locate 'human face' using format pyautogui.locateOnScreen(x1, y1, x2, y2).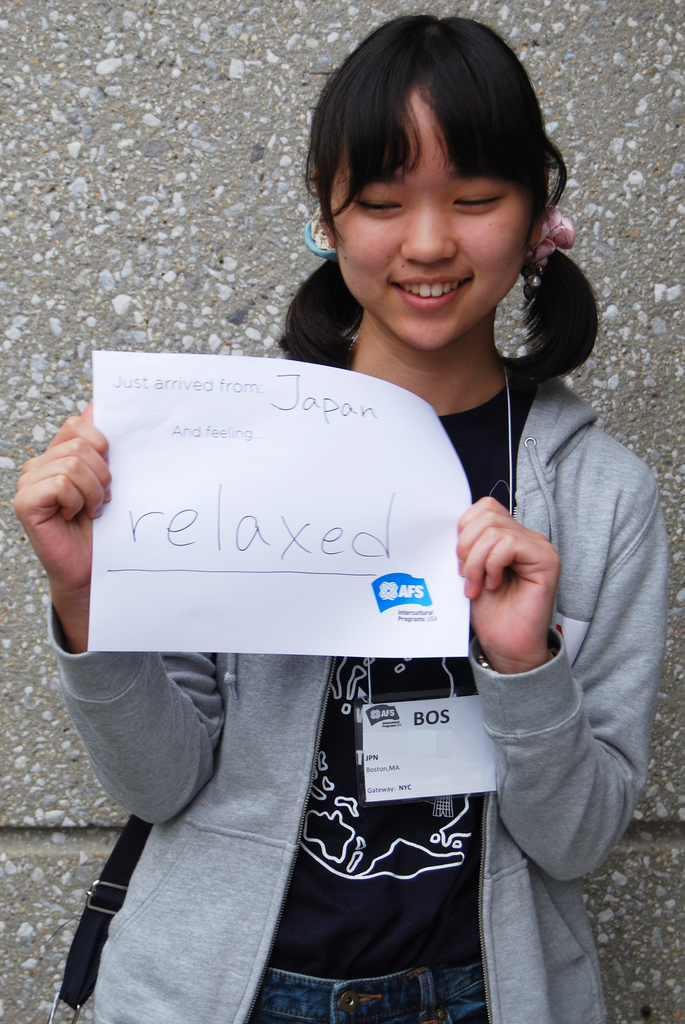
pyautogui.locateOnScreen(330, 83, 531, 356).
